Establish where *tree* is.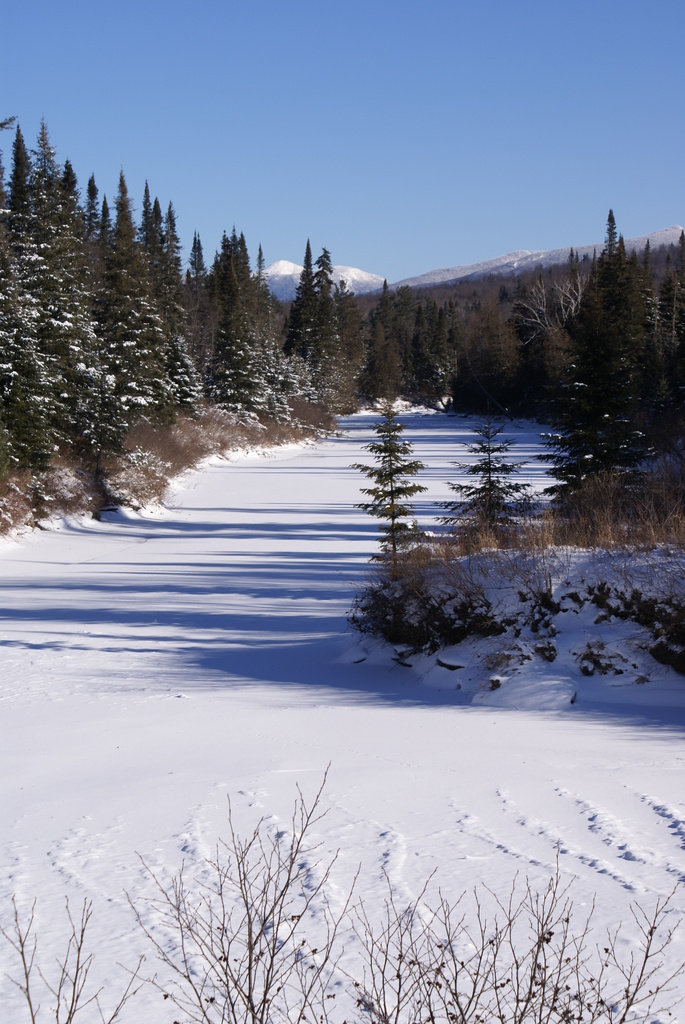
Established at pyautogui.locateOnScreen(482, 275, 551, 387).
